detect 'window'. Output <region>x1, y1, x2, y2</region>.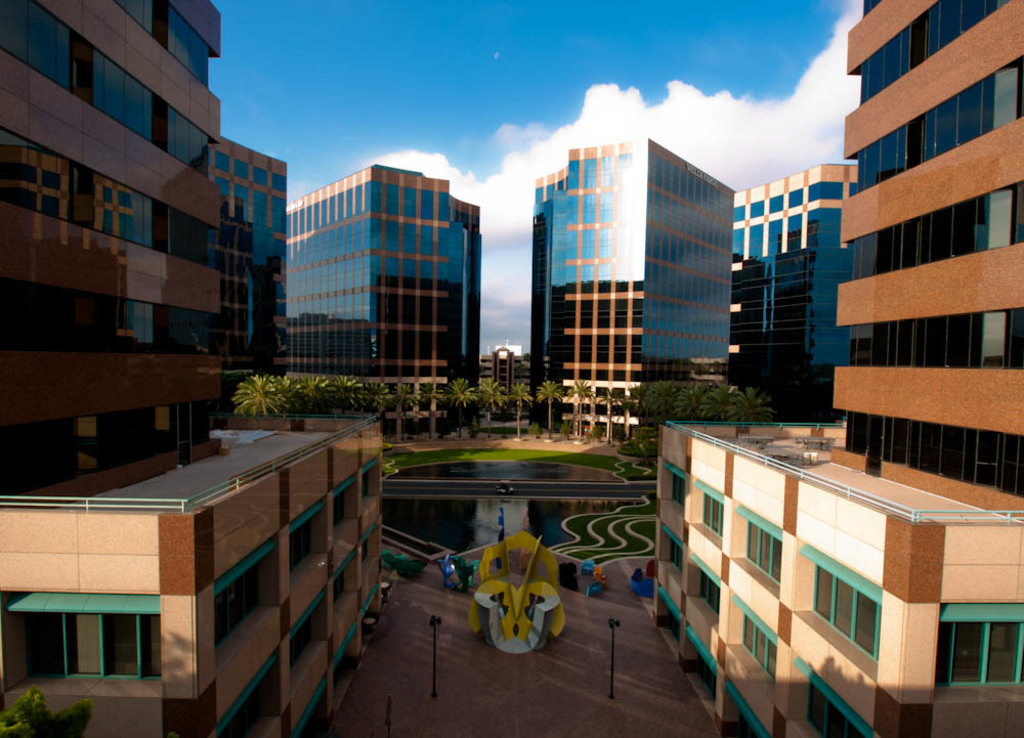
<region>701, 570, 722, 620</region>.
